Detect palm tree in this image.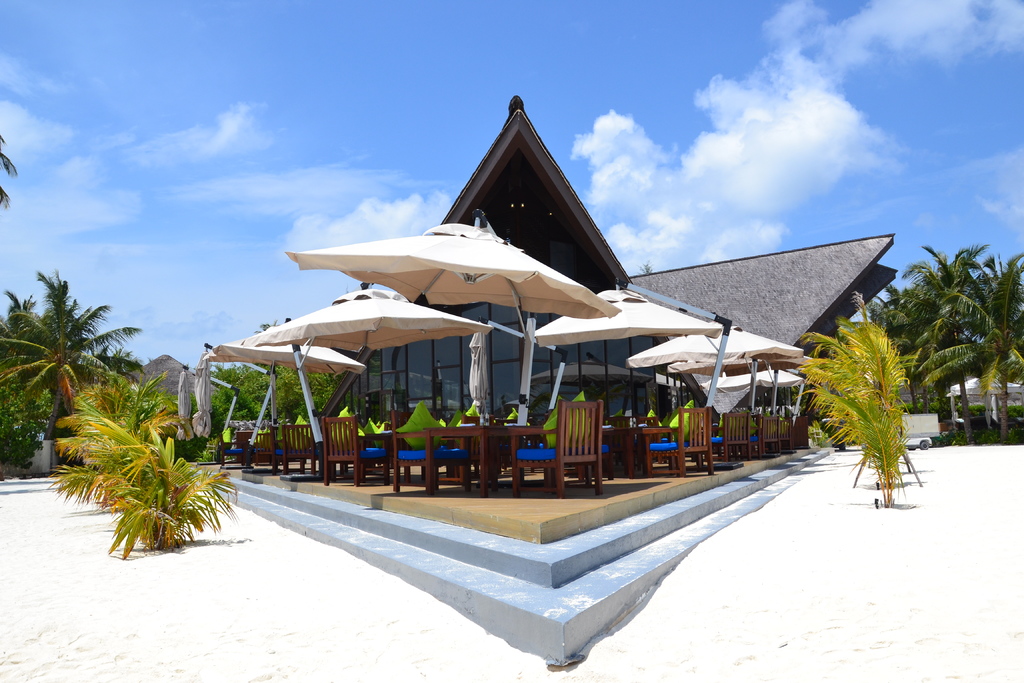
Detection: pyautogui.locateOnScreen(891, 237, 1003, 461).
